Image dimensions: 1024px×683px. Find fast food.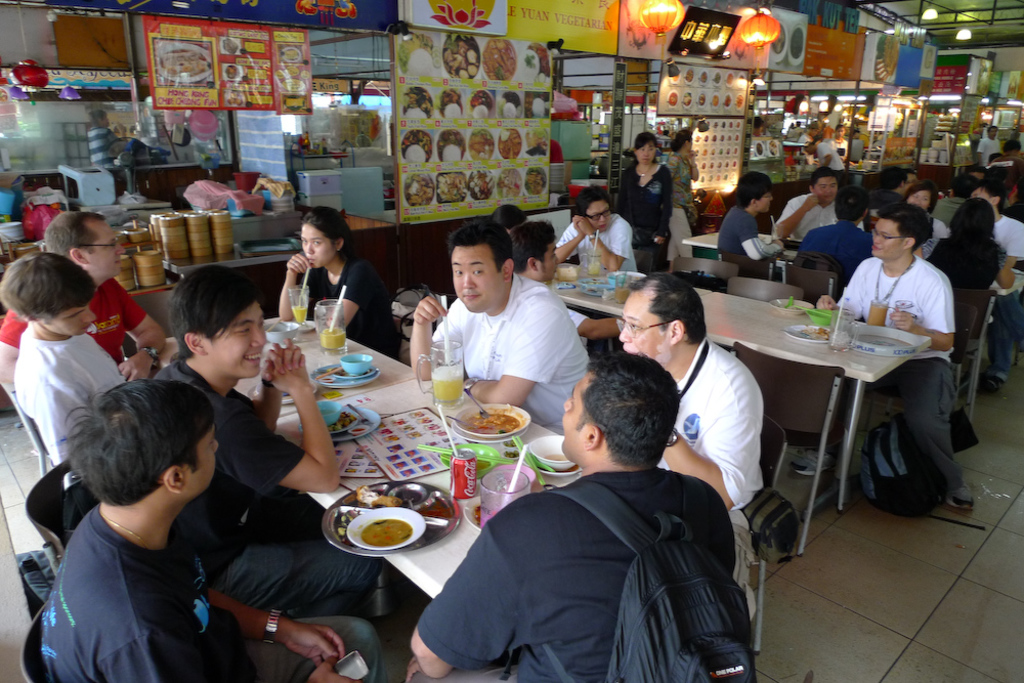
<bbox>524, 41, 551, 86</bbox>.
